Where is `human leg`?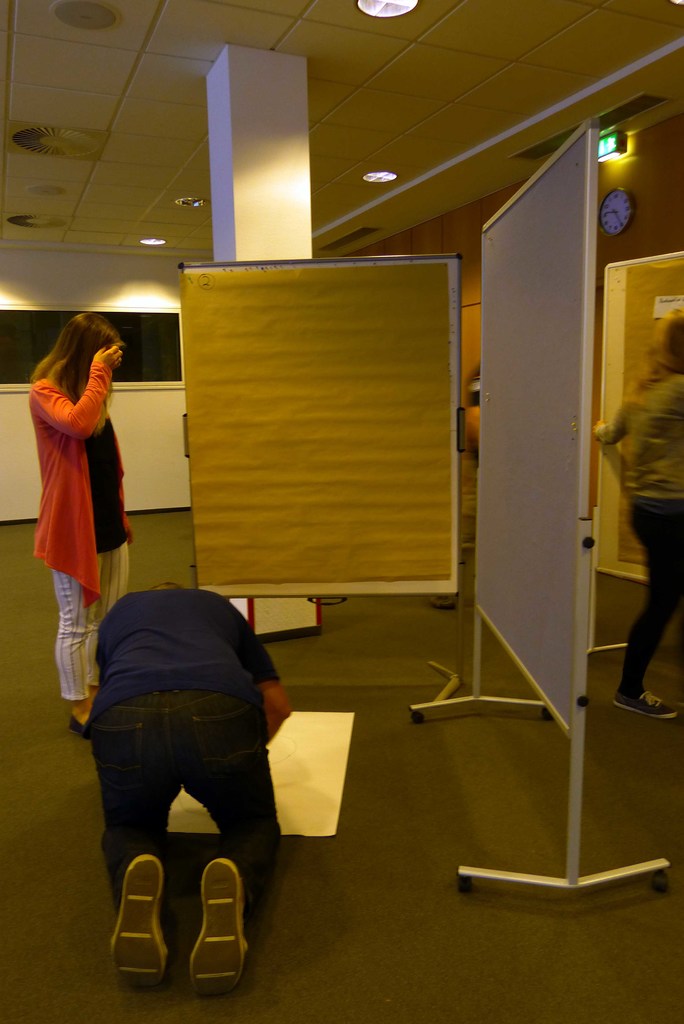
pyautogui.locateOnScreen(98, 738, 180, 981).
